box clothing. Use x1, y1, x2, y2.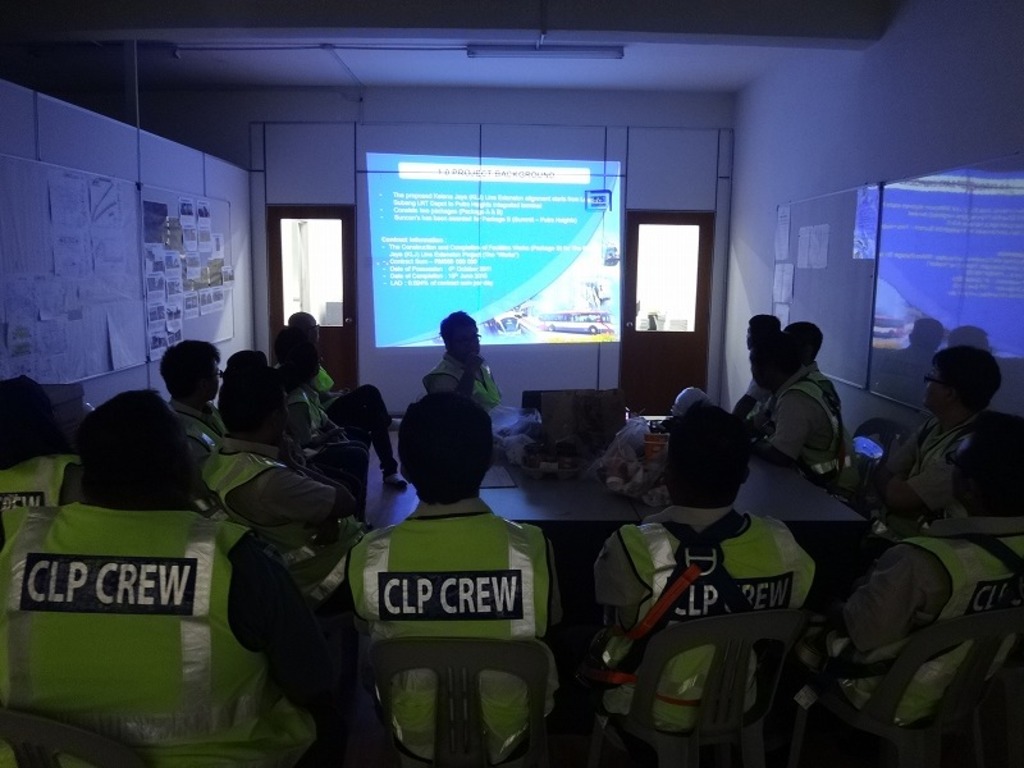
282, 356, 398, 431.
